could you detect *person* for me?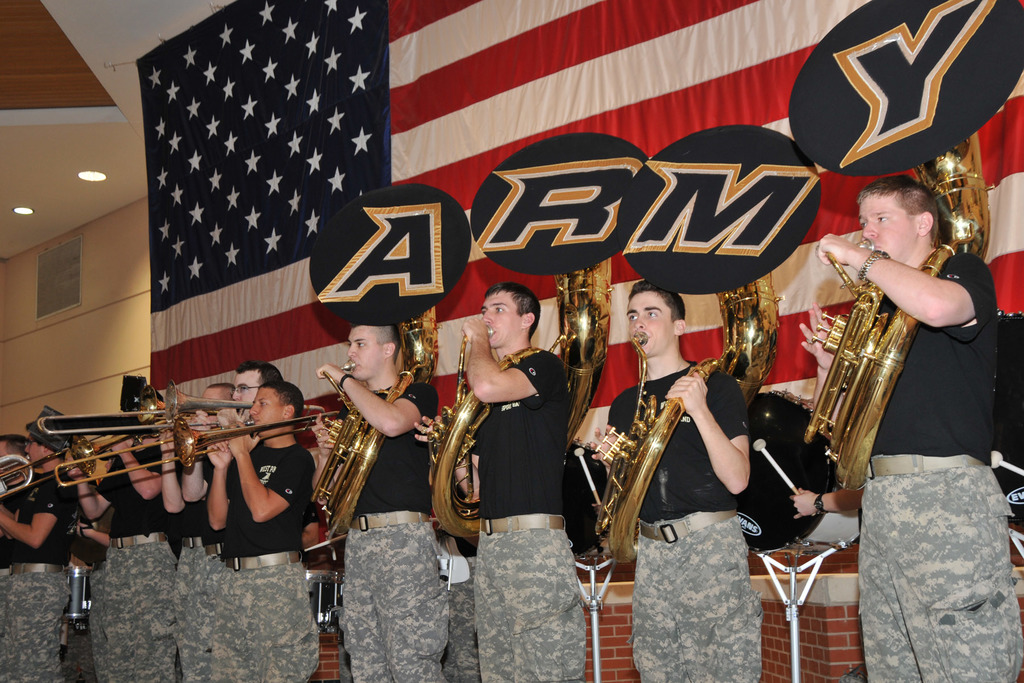
Detection result: [334, 370, 355, 388].
